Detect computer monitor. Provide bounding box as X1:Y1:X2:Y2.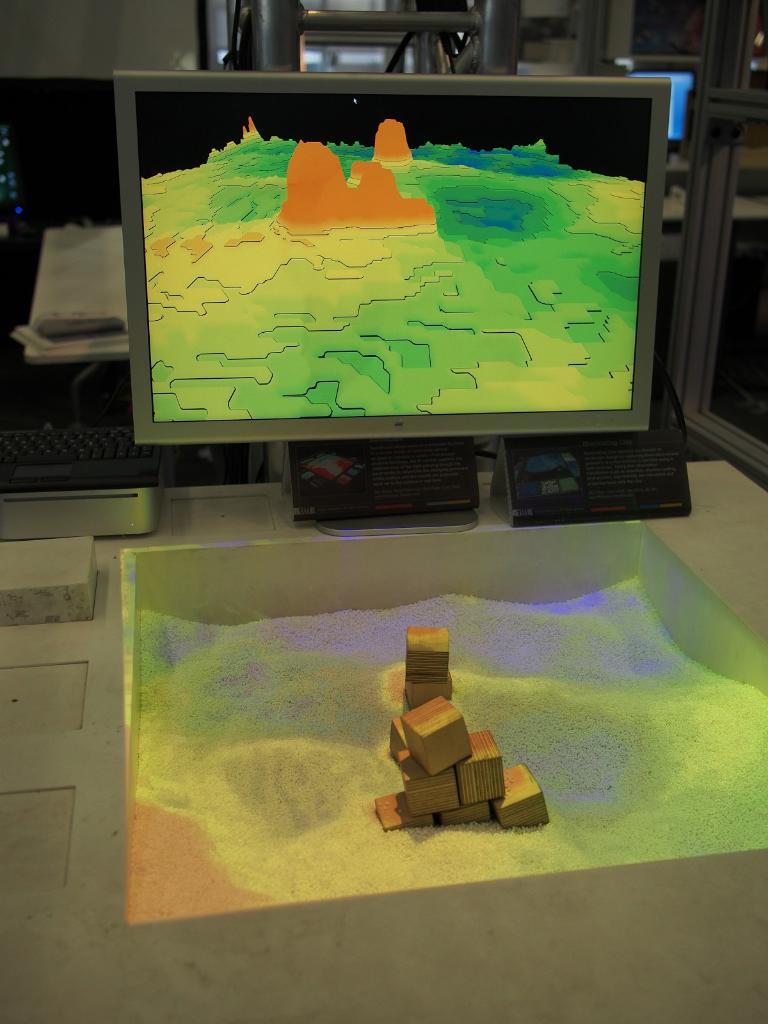
625:72:699:156.
